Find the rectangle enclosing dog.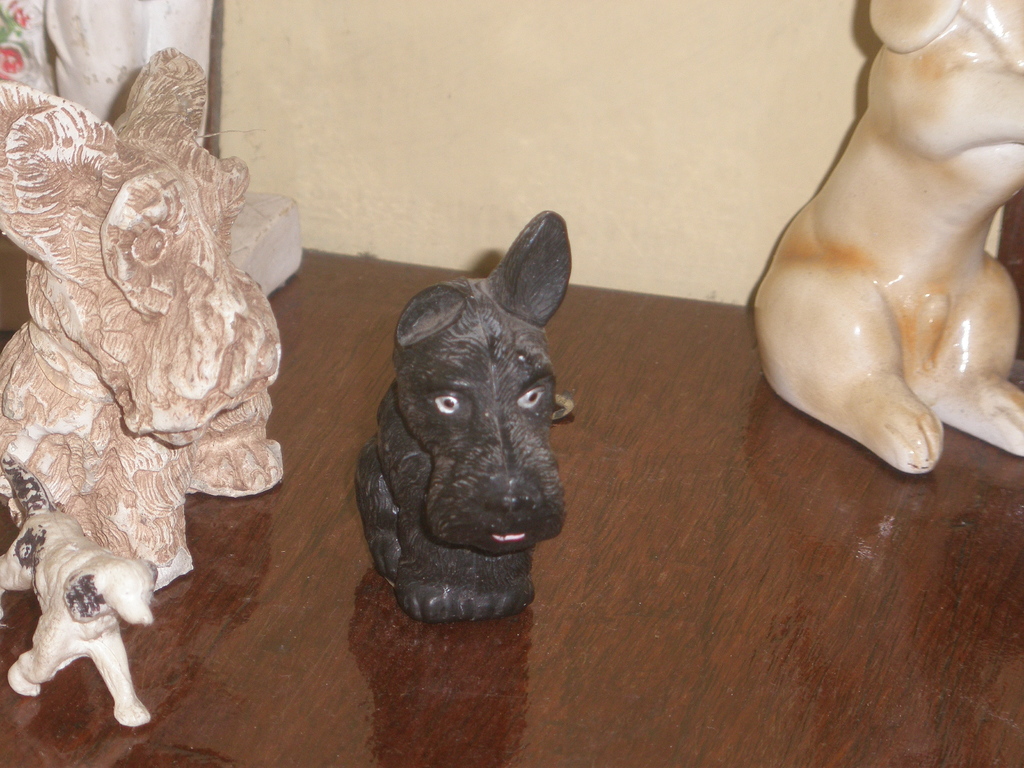
(0,44,285,593).
